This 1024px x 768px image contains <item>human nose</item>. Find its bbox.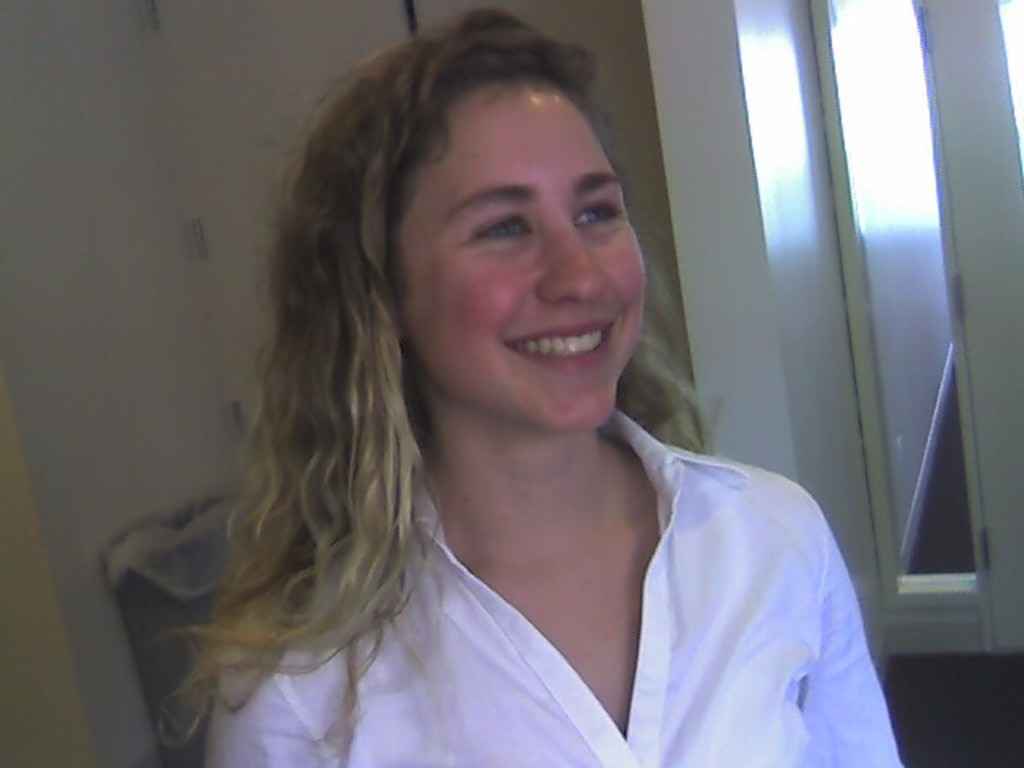
{"x1": 523, "y1": 214, "x2": 606, "y2": 307}.
